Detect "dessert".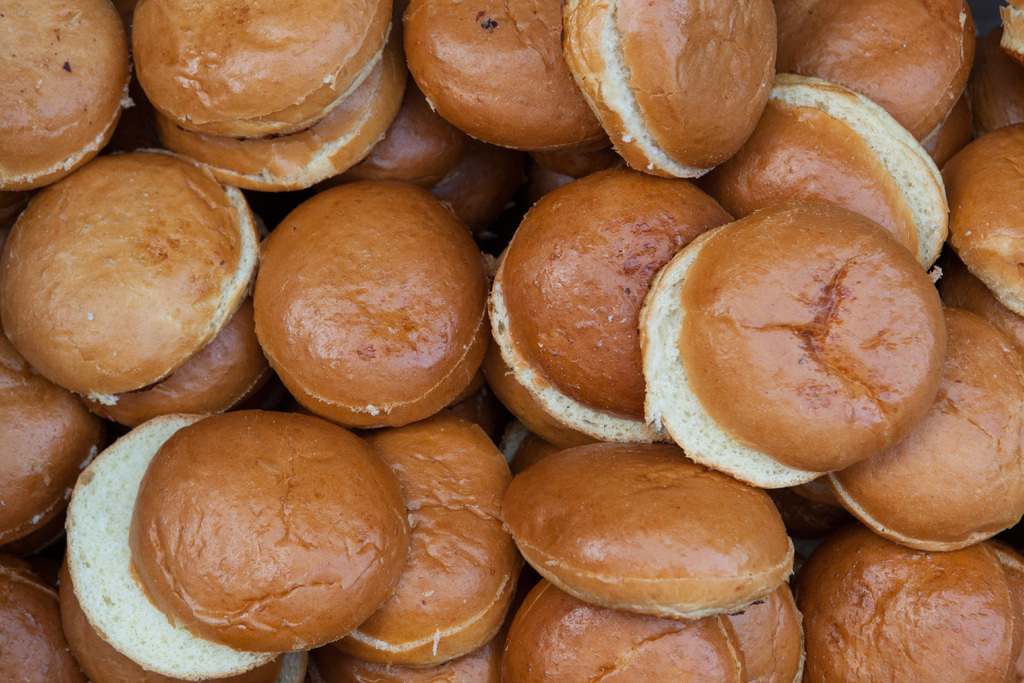
Detected at locate(150, 41, 411, 183).
